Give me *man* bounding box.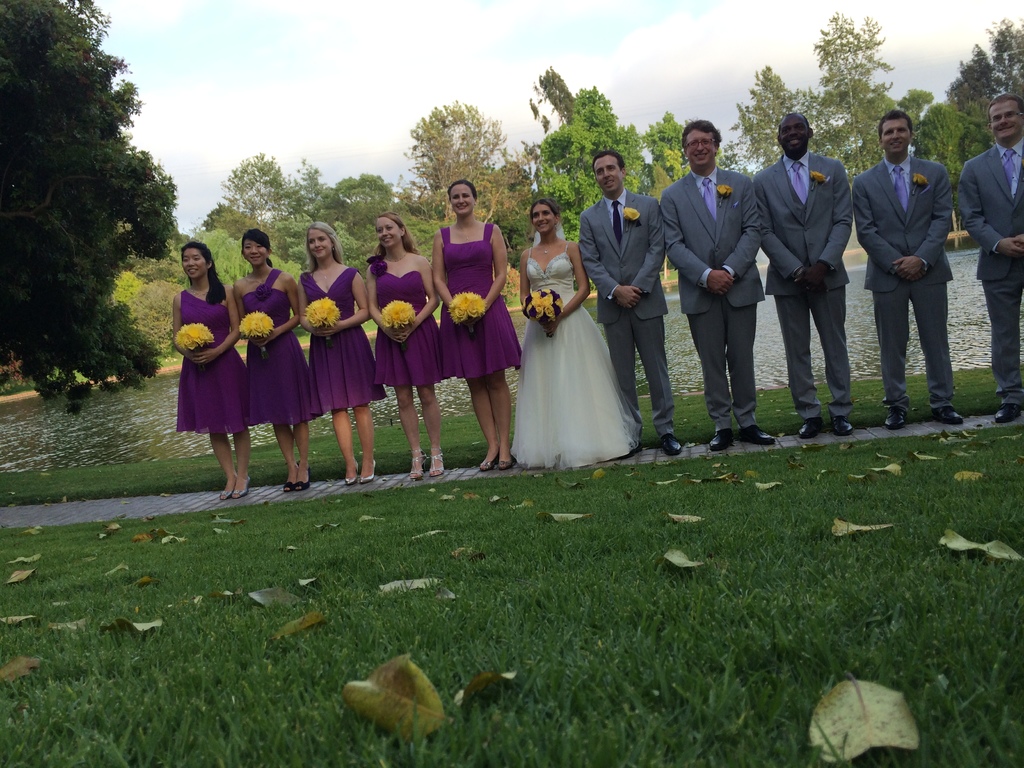
detection(954, 95, 1023, 422).
